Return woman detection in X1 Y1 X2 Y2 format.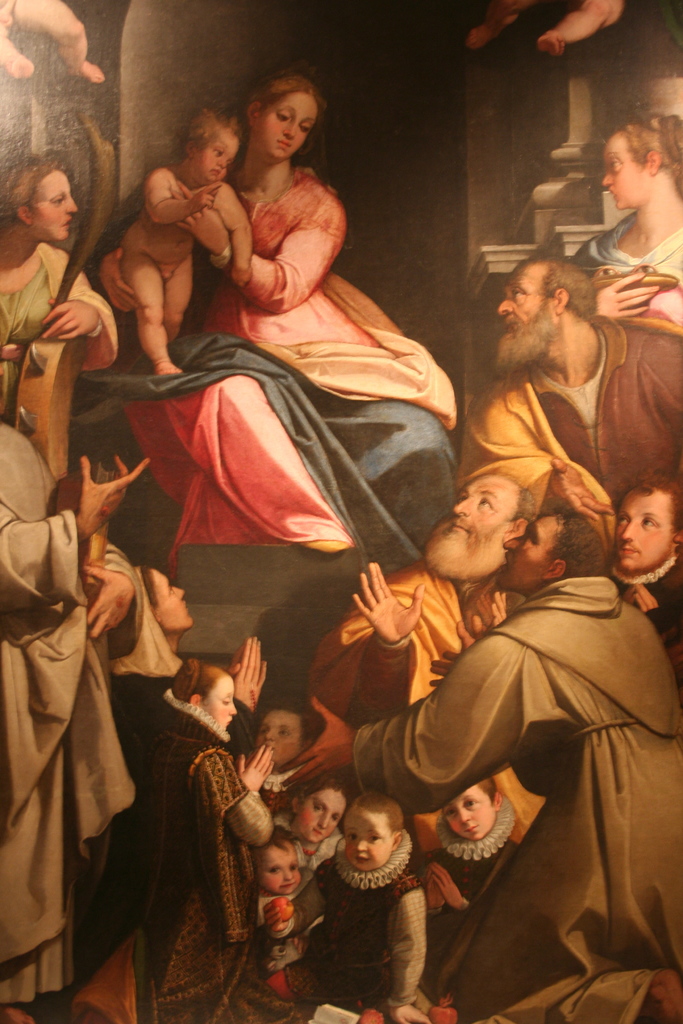
0 162 122 422.
